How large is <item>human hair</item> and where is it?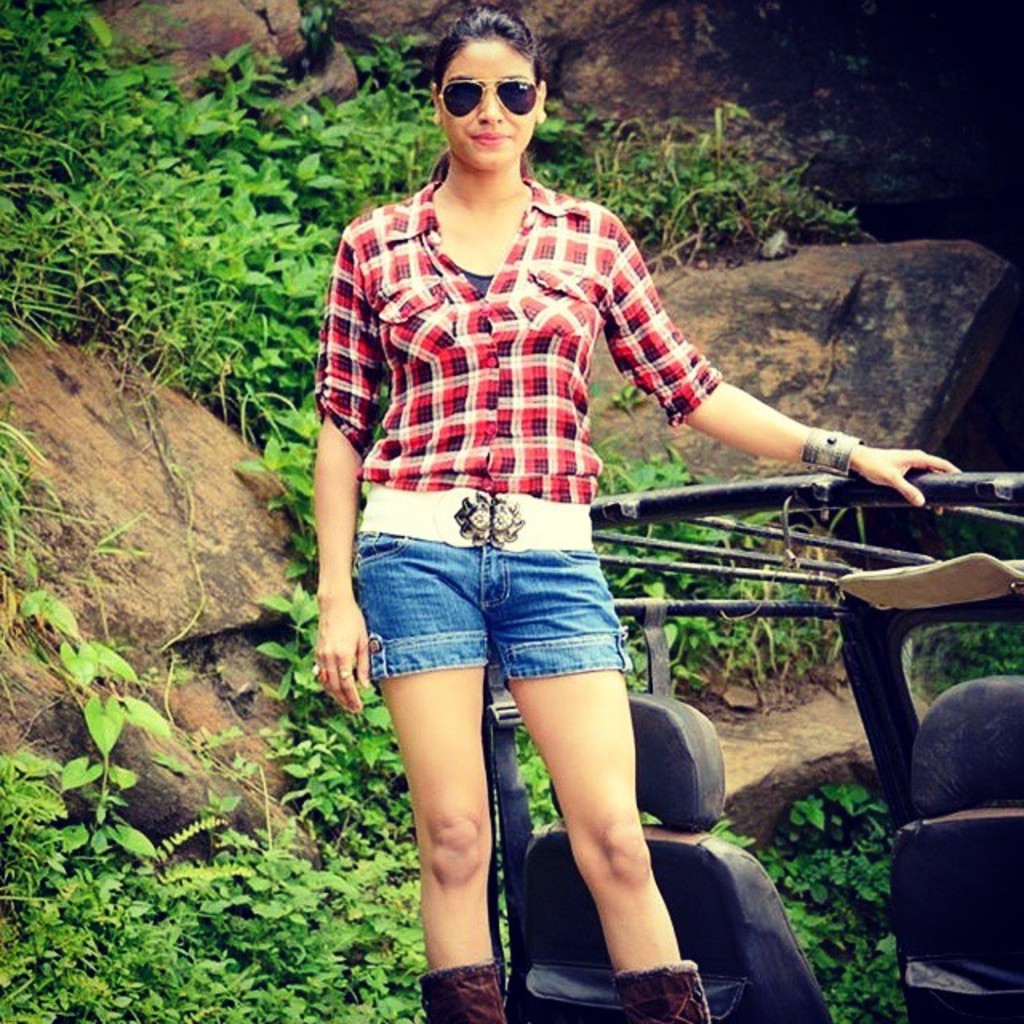
Bounding box: bbox(434, 0, 546, 88).
